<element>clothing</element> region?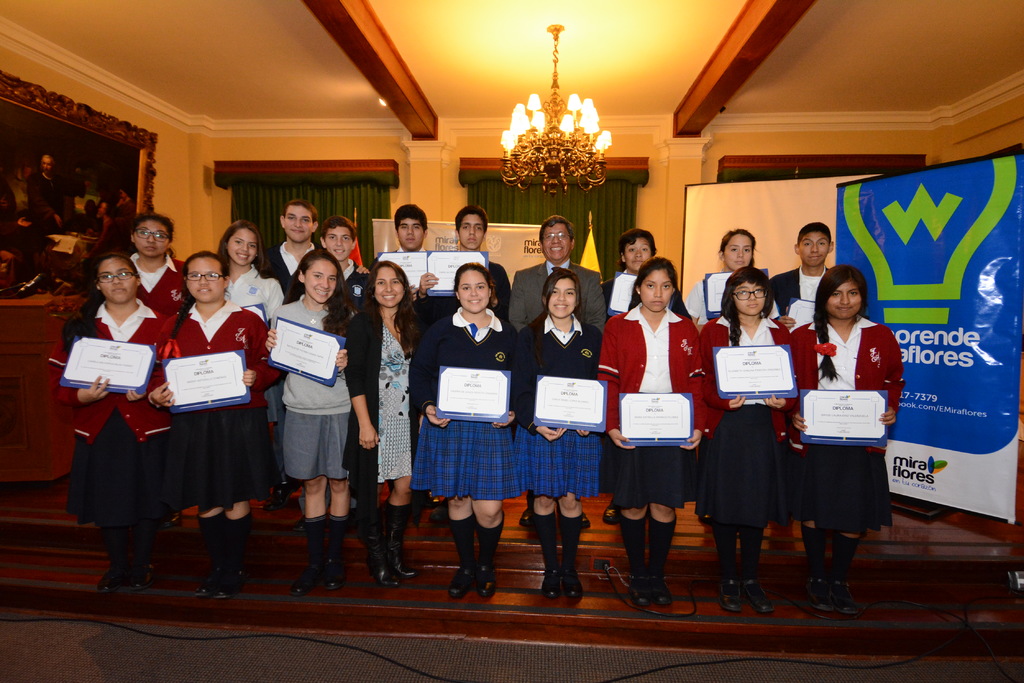
(left=698, top=309, right=796, bottom=527)
